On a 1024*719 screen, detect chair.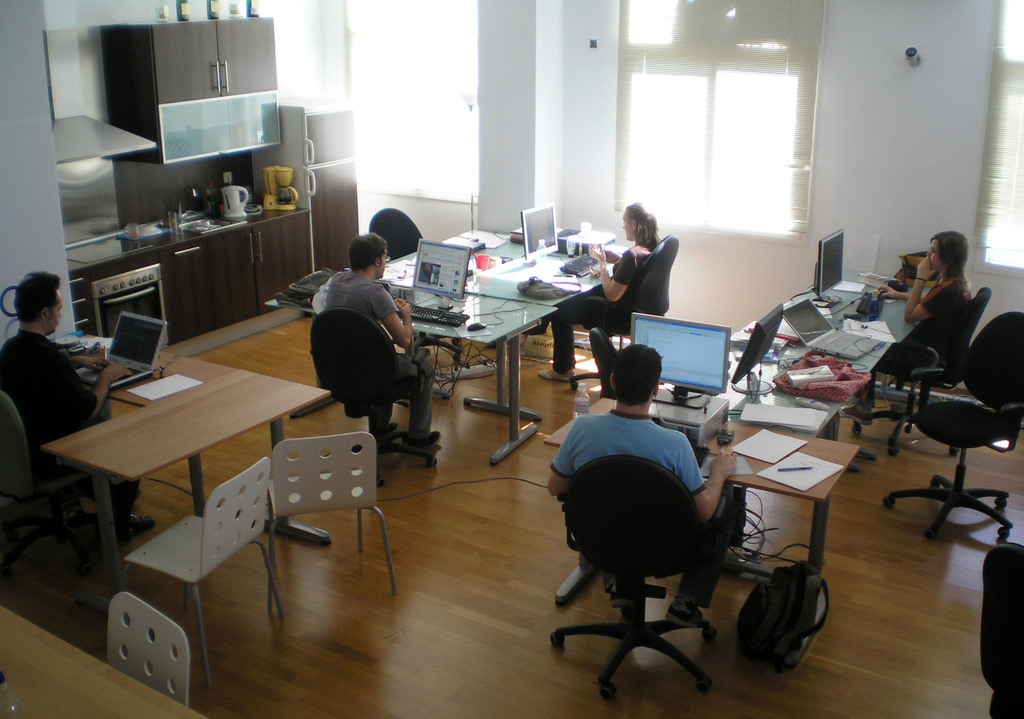
<region>569, 233, 682, 388</region>.
